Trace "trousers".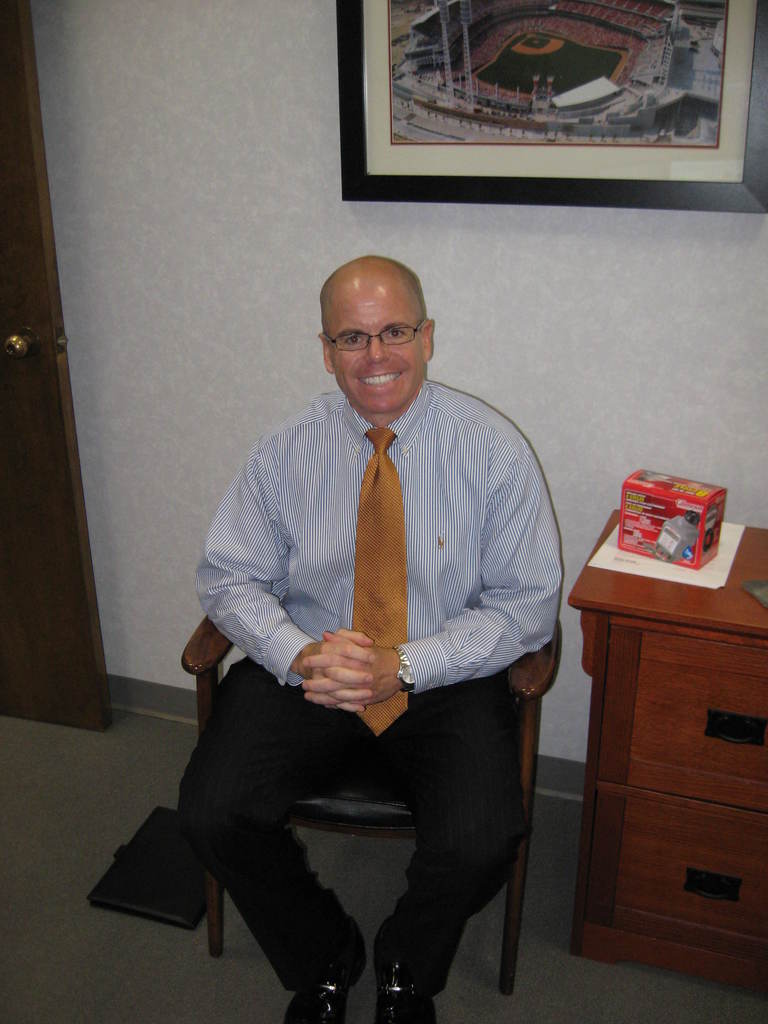
Traced to locate(154, 669, 538, 952).
